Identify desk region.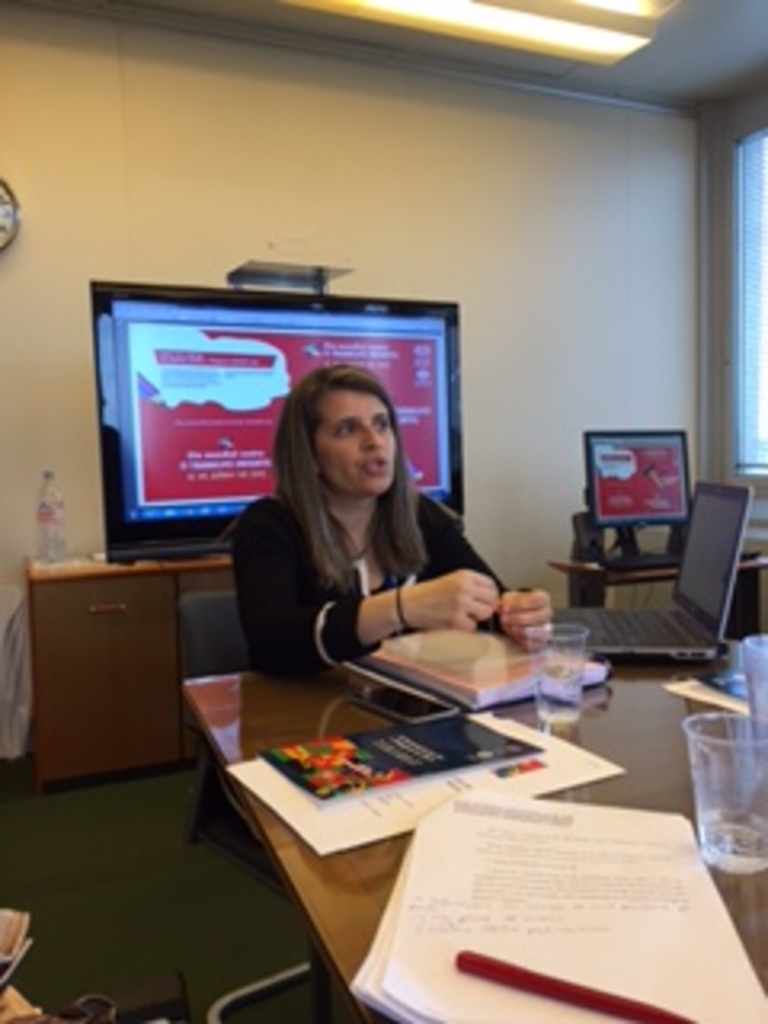
Region: (192,643,767,1014).
